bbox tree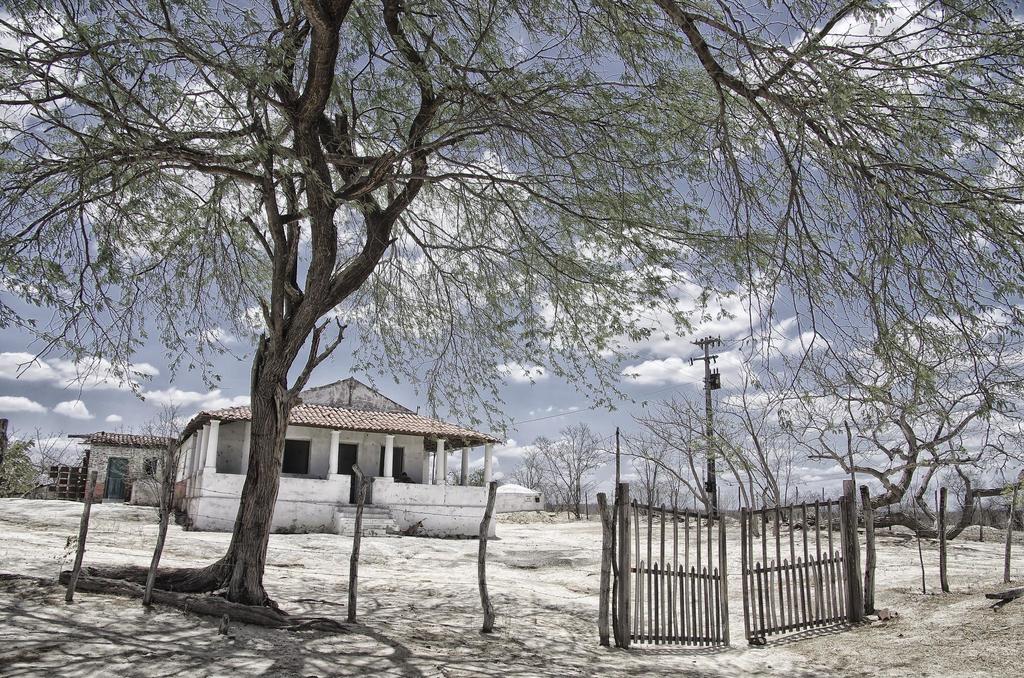
box(451, 472, 487, 488)
